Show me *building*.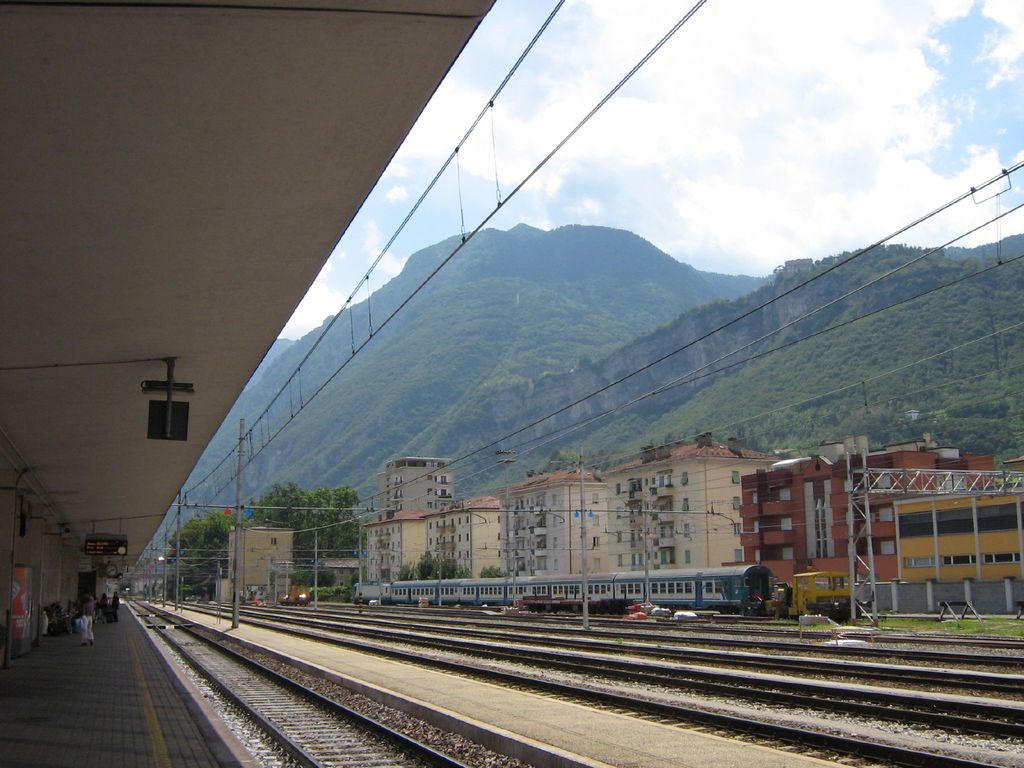
*building* is here: l=500, t=471, r=613, b=575.
